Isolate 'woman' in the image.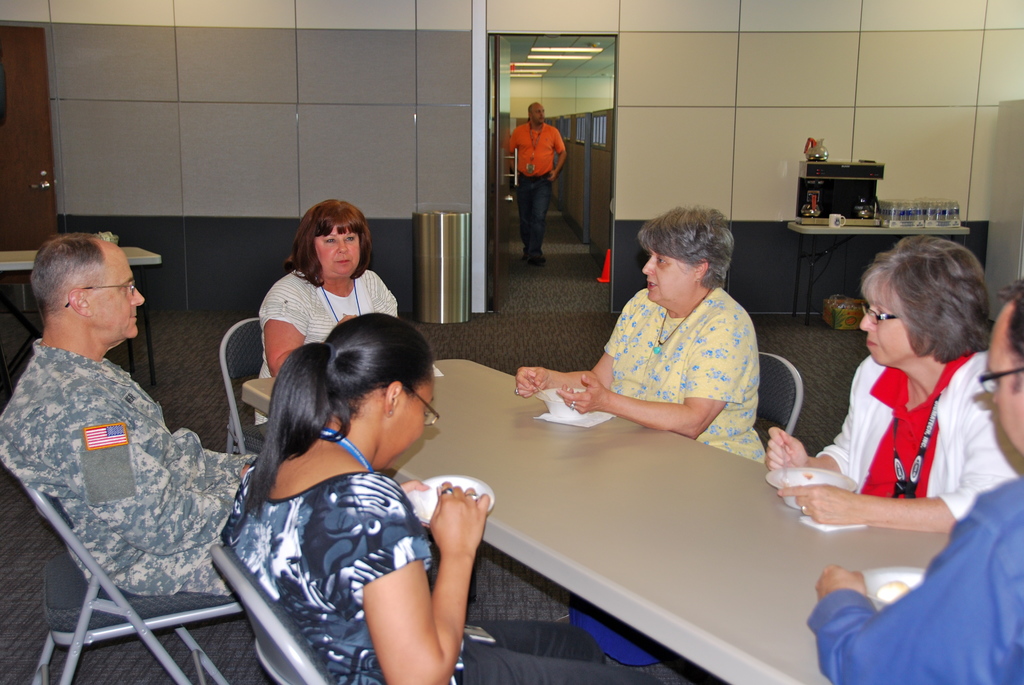
Isolated region: (762,233,1023,535).
